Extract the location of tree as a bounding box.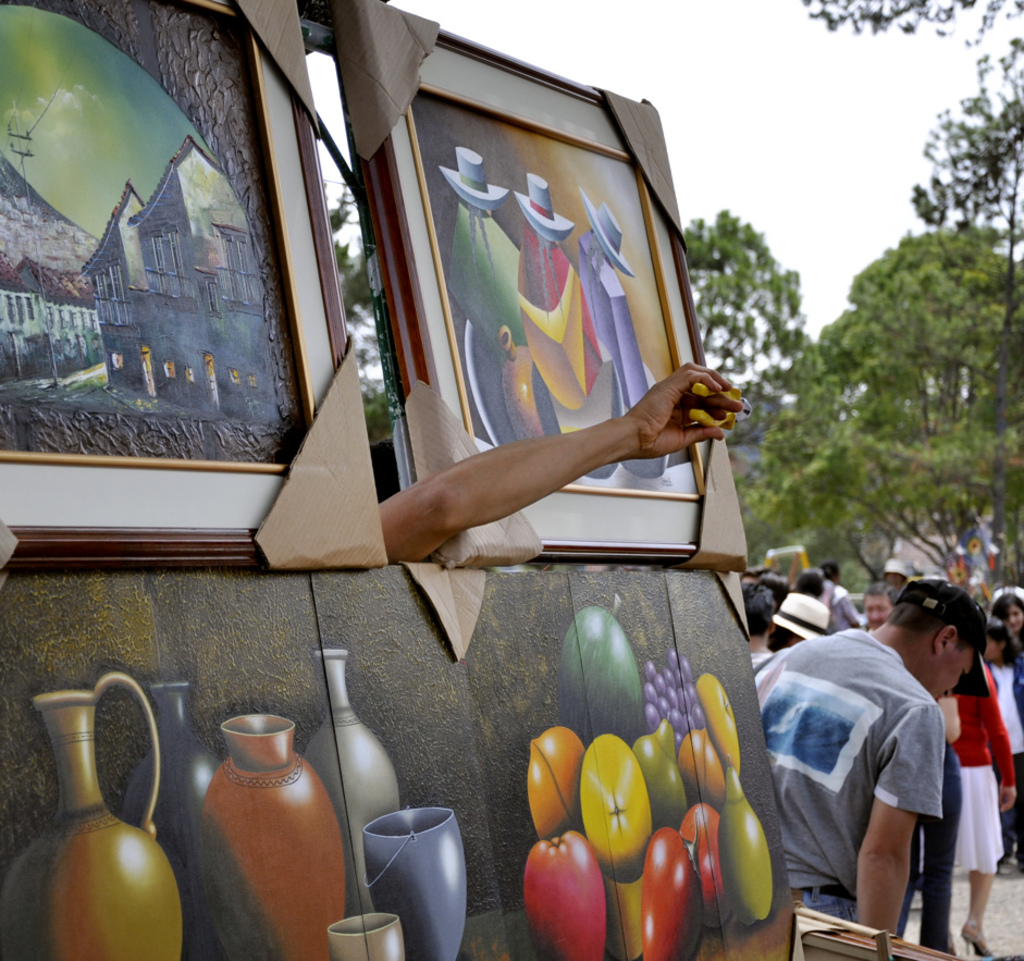
736,227,1023,601.
